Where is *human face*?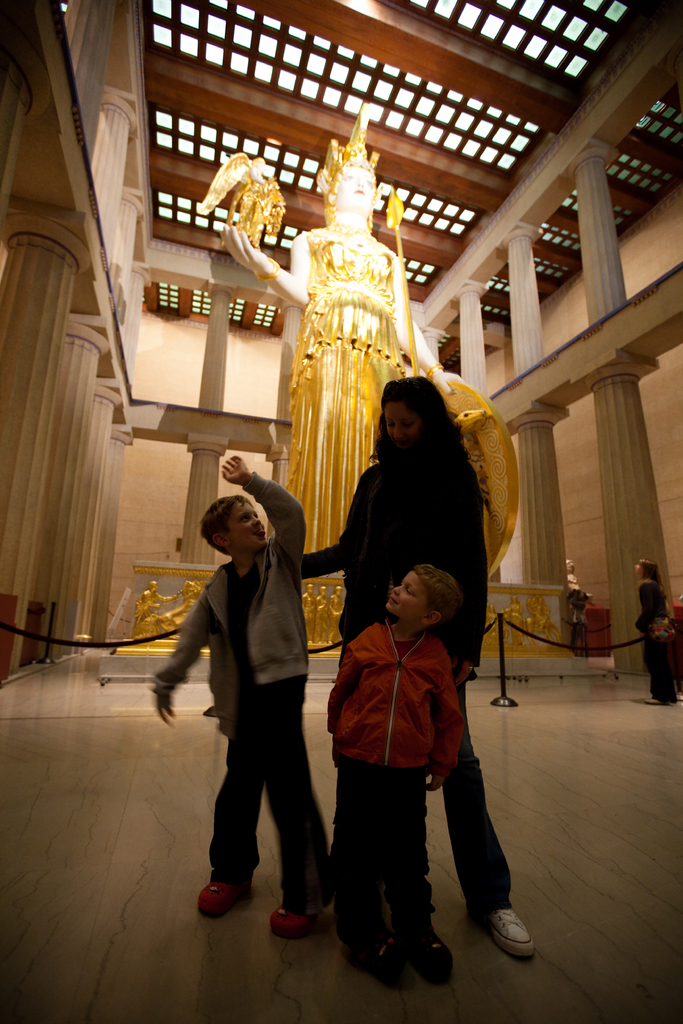
bbox=(384, 569, 430, 621).
